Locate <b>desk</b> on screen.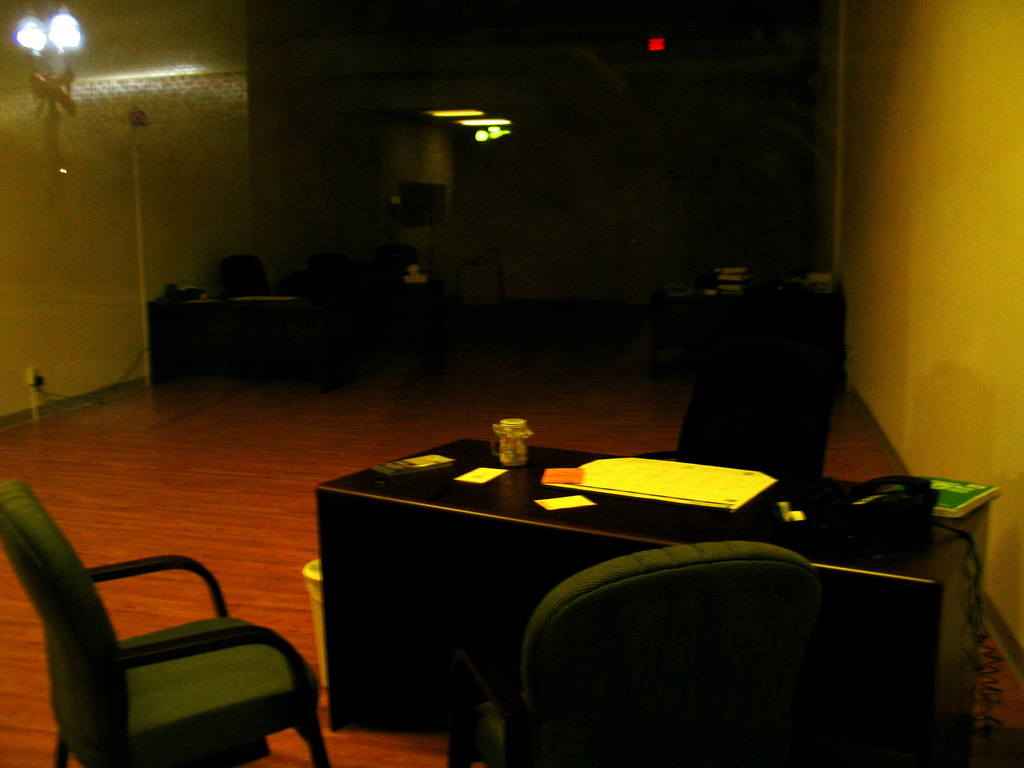
On screen at BBox(308, 434, 998, 767).
